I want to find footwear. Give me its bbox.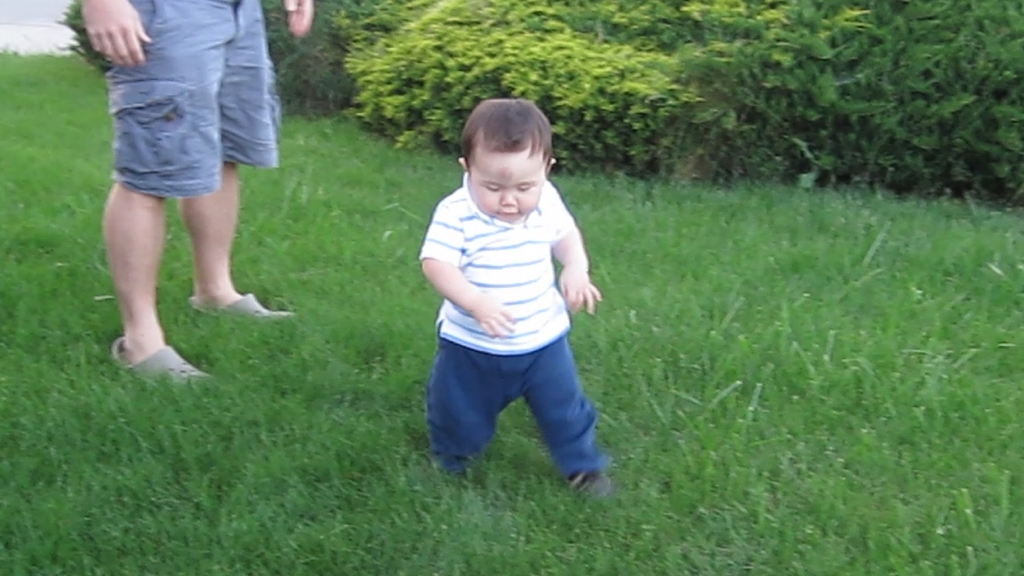
Rect(566, 472, 612, 494).
